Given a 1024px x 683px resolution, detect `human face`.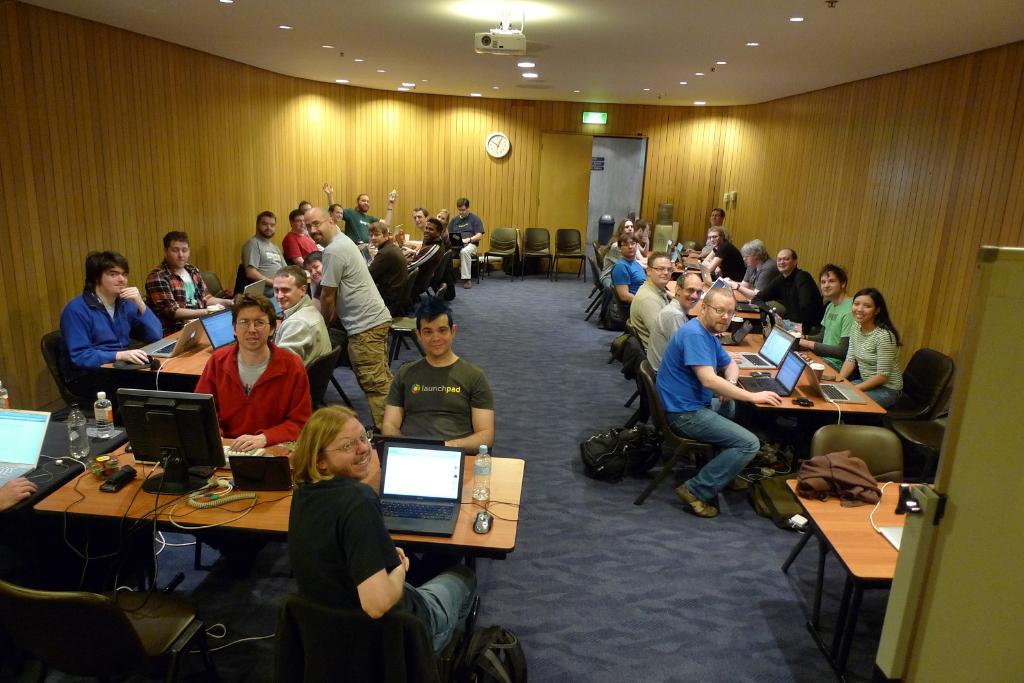
locate(440, 216, 451, 226).
